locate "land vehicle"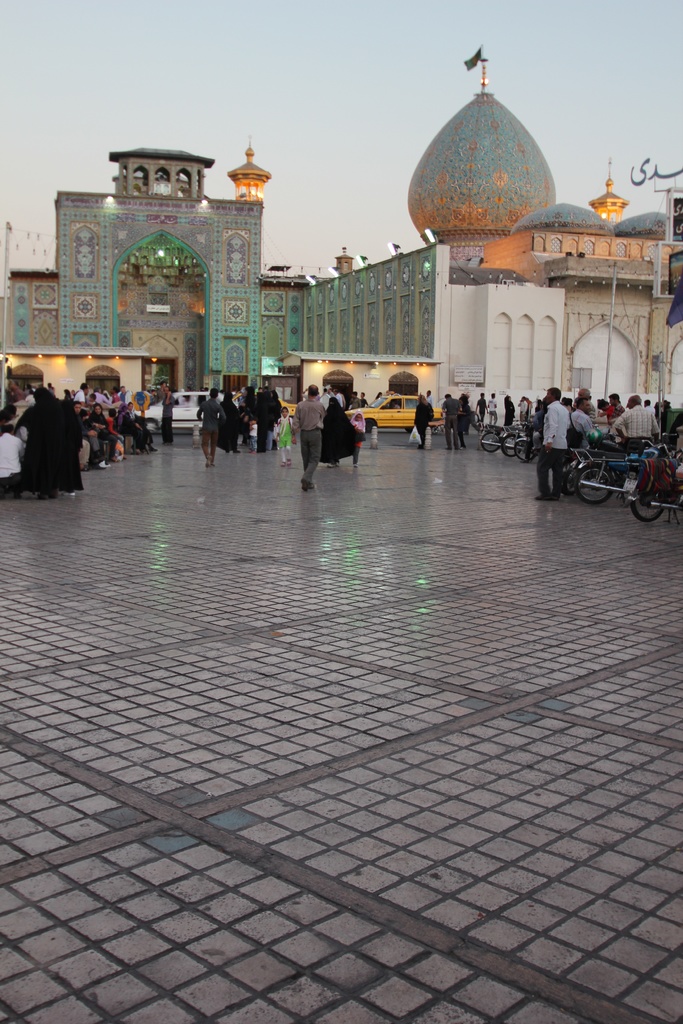
227, 392, 297, 420
